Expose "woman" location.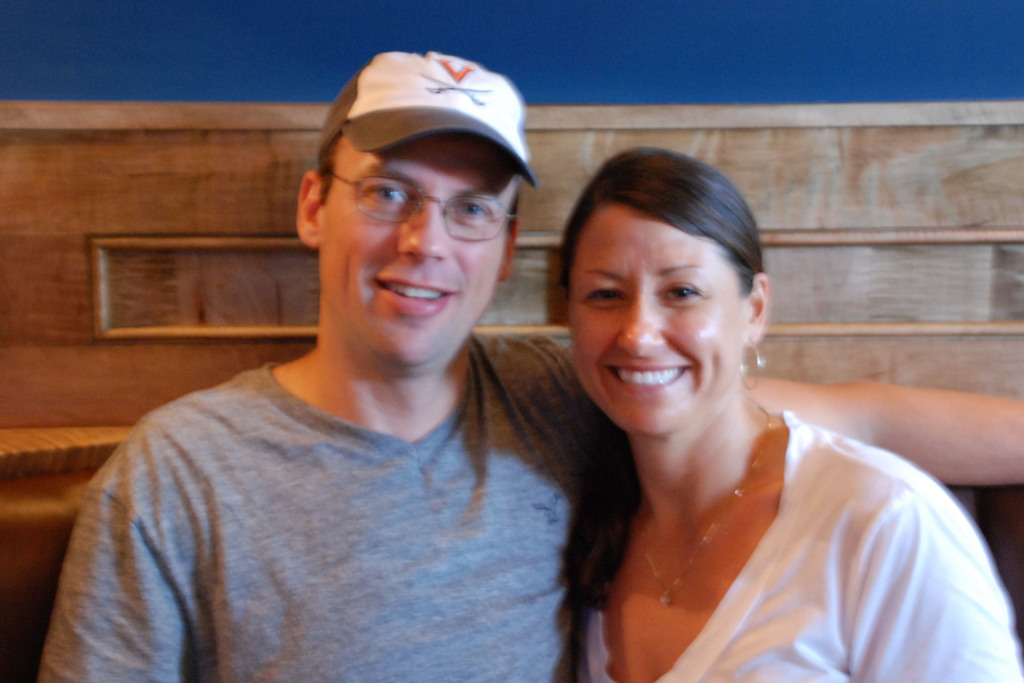
Exposed at bbox(495, 144, 964, 682).
